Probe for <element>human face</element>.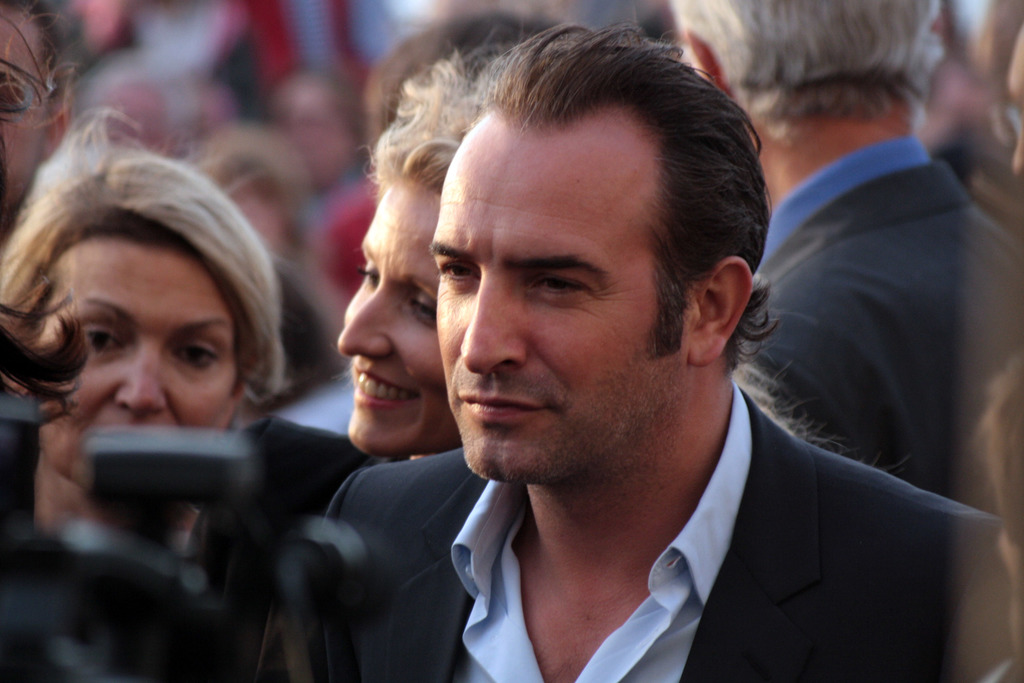
Probe result: x1=334 y1=171 x2=455 y2=456.
